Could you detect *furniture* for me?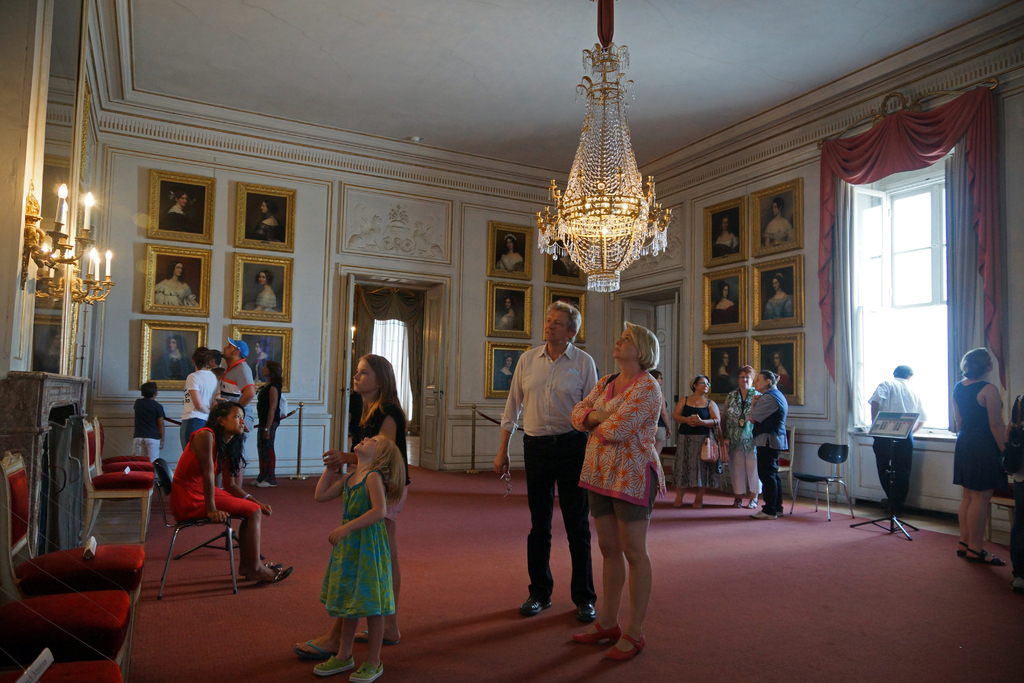
Detection result: <box>0,588,129,659</box>.
